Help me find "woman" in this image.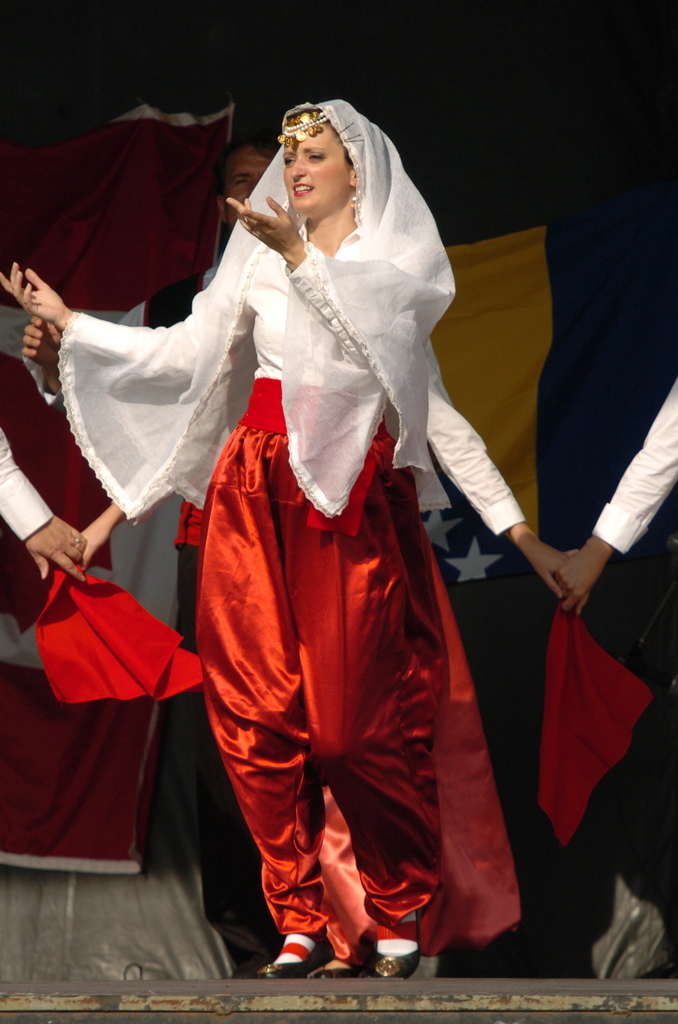
Found it: {"left": 0, "top": 96, "right": 450, "bottom": 973}.
